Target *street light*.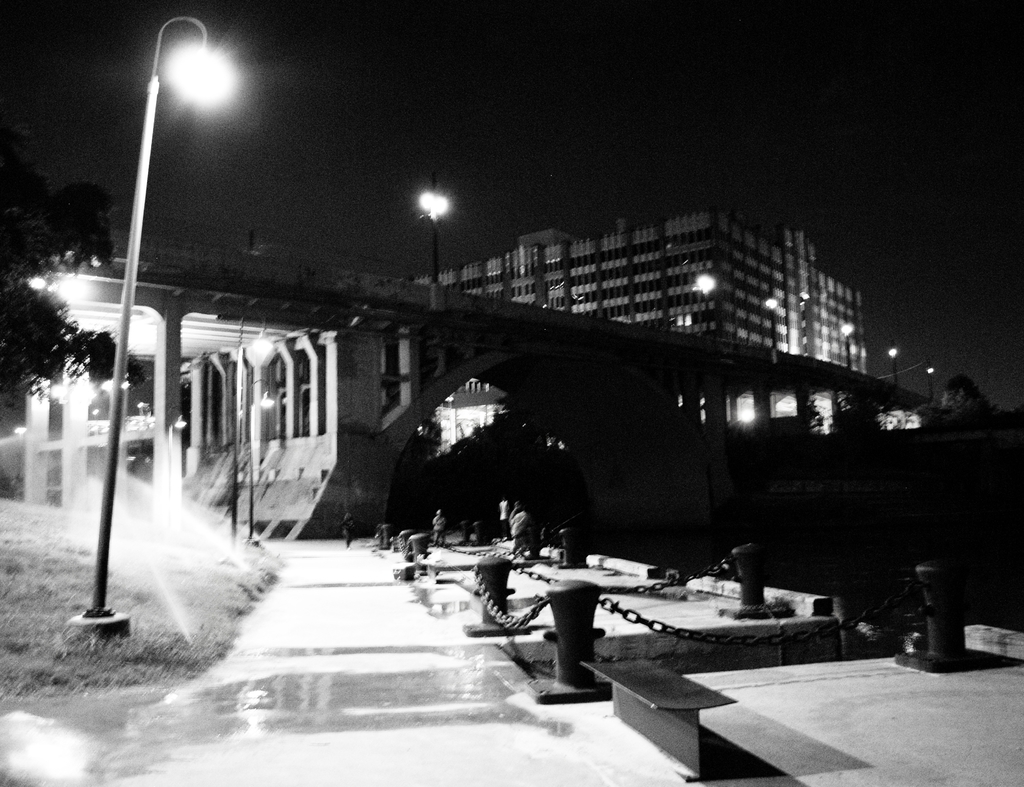
Target region: x1=695 y1=264 x2=718 y2=338.
